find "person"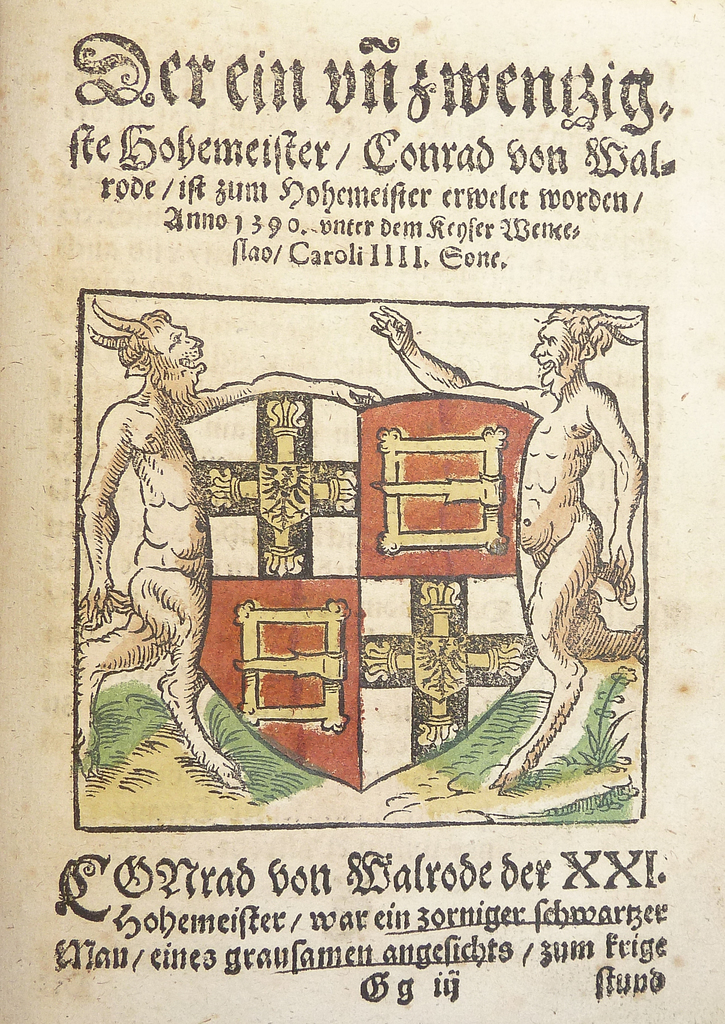
(365,302,635,776)
